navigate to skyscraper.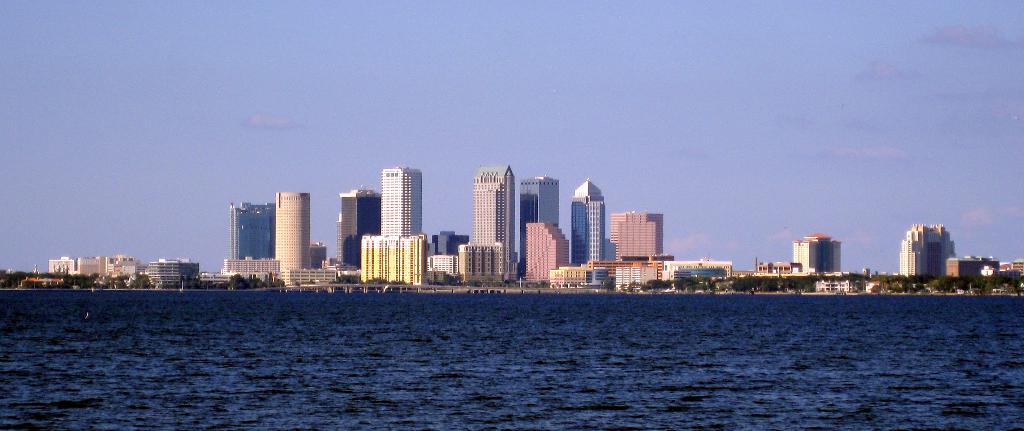
Navigation target: bbox(518, 171, 559, 276).
